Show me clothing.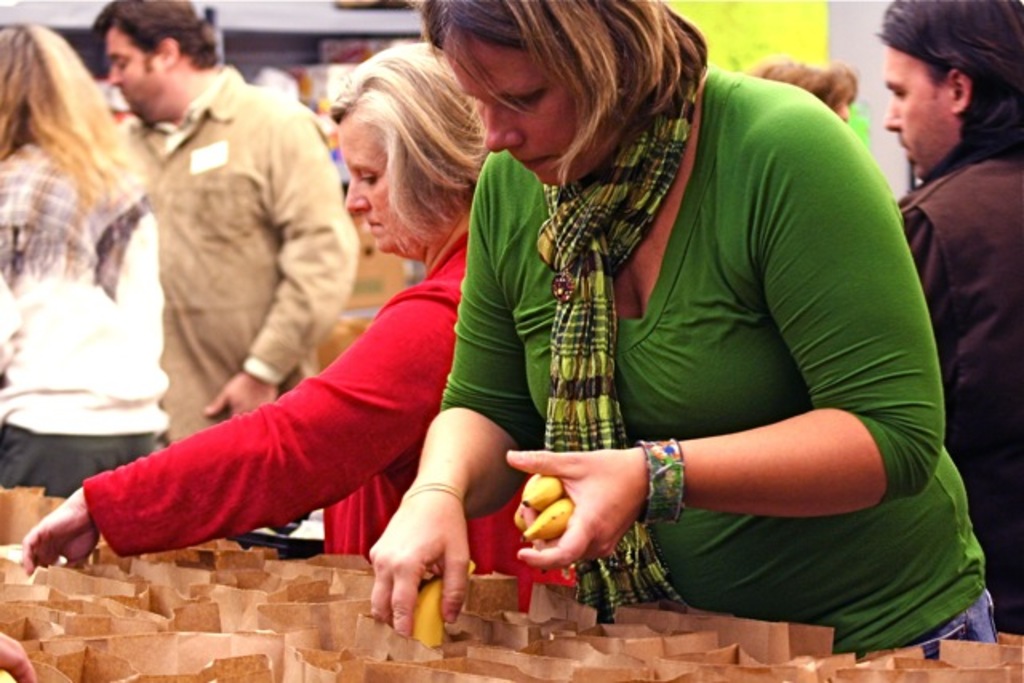
clothing is here: x1=0, y1=139, x2=171, y2=497.
